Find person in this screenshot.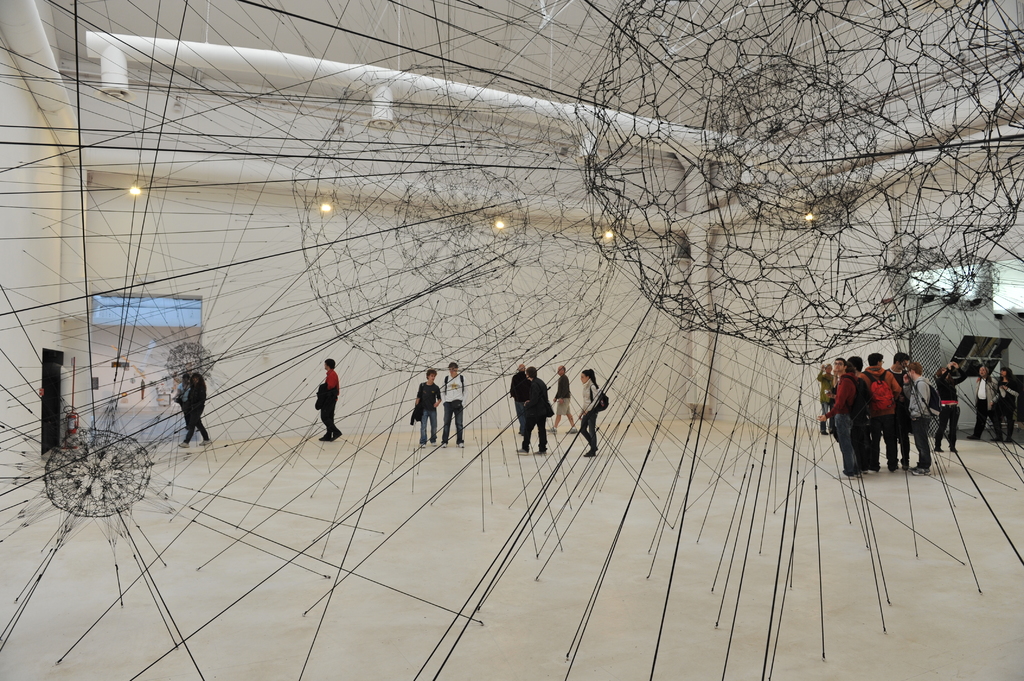
The bounding box for person is 511:362:528:433.
